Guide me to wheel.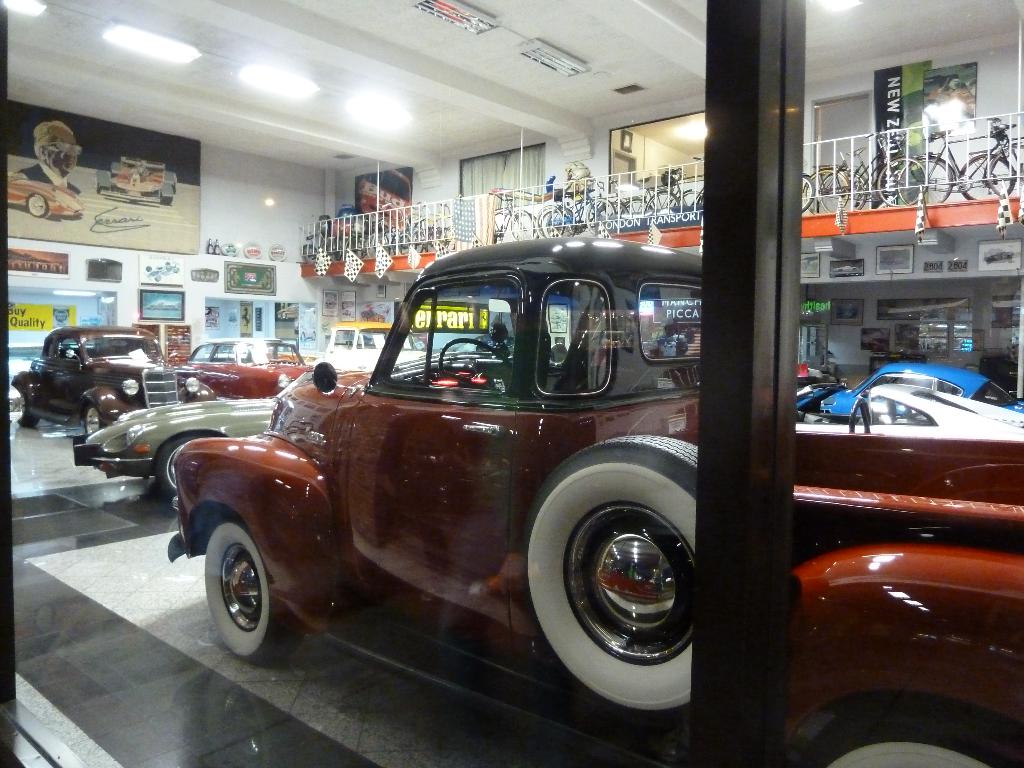
Guidance: box(433, 336, 506, 382).
